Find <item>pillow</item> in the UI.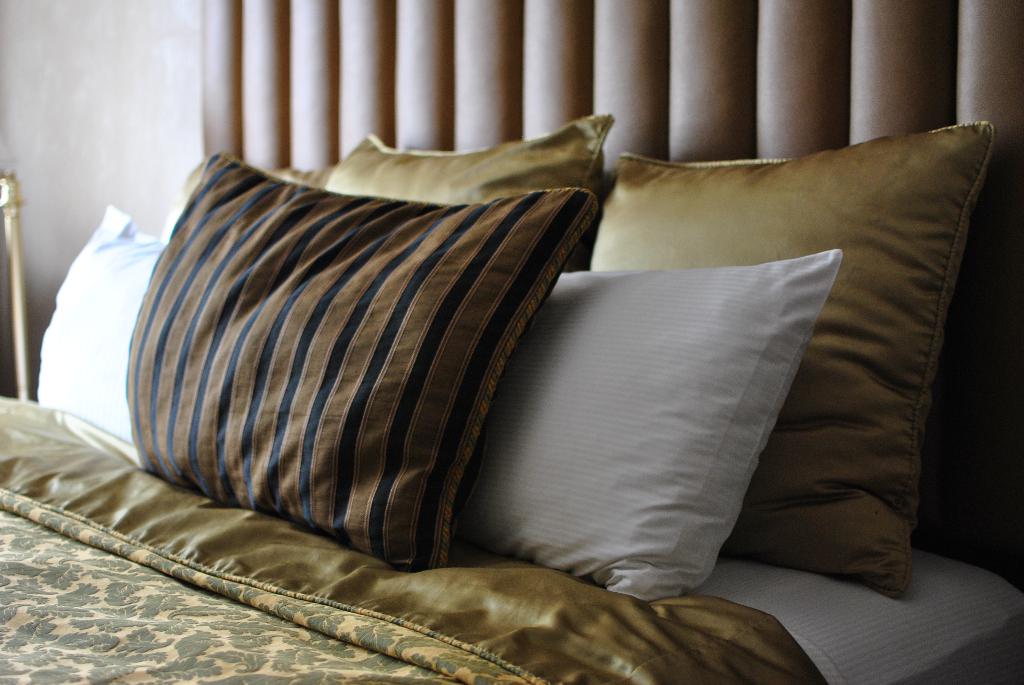
UI element at (30,204,159,460).
